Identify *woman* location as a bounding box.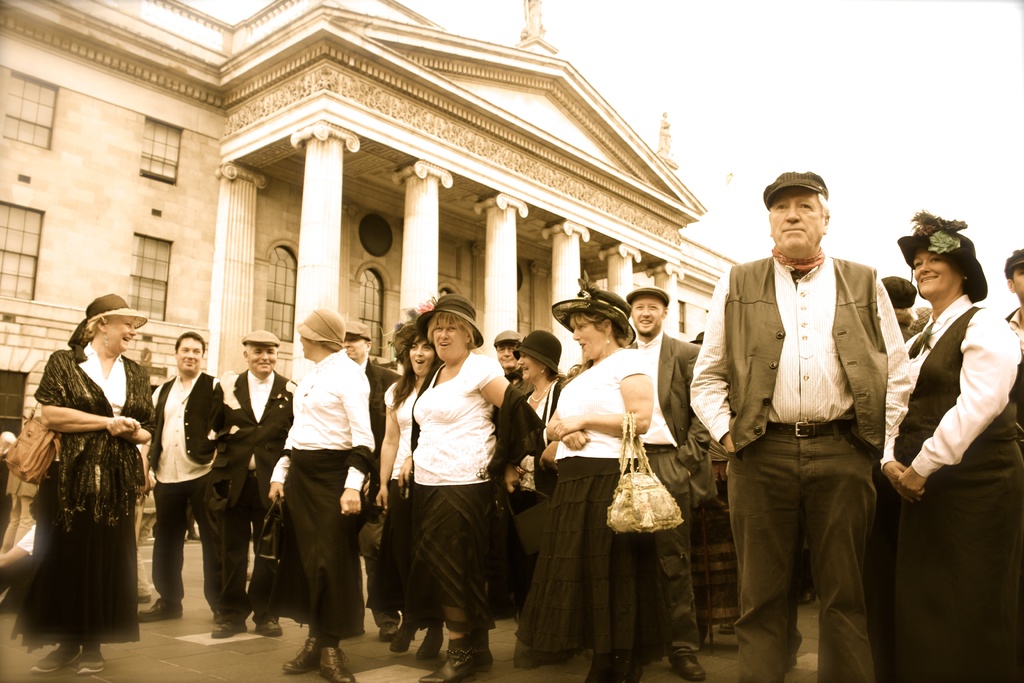
x1=878 y1=209 x2=1023 y2=682.
